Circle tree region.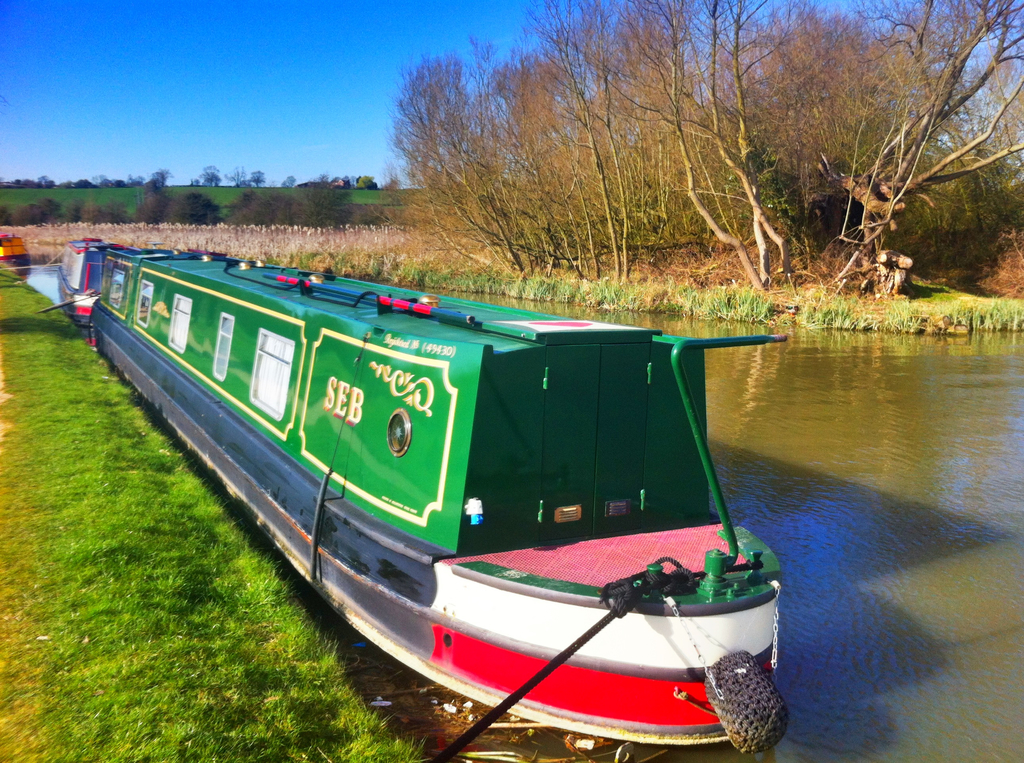
Region: pyautogui.locateOnScreen(226, 163, 269, 189).
